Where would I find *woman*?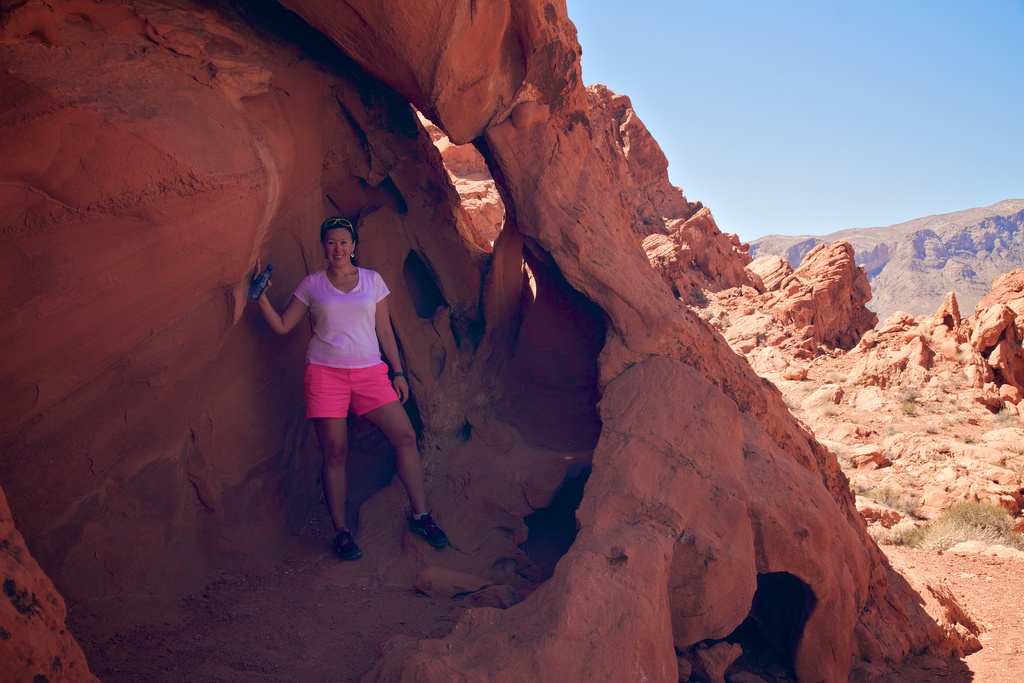
At [left=264, top=215, right=425, bottom=563].
